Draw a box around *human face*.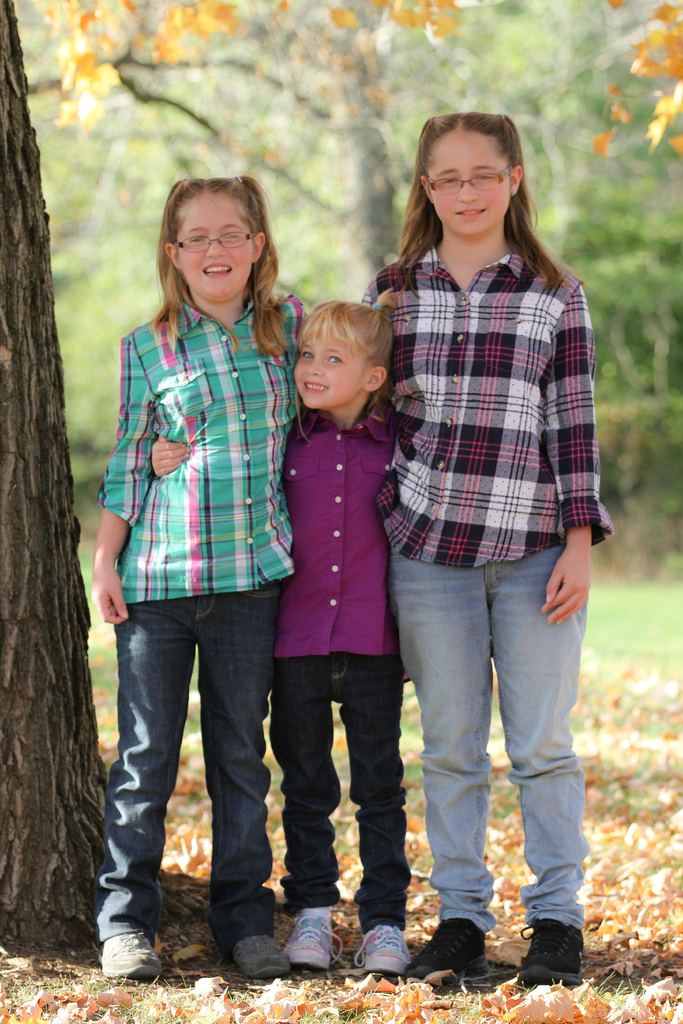
[428, 125, 516, 241].
